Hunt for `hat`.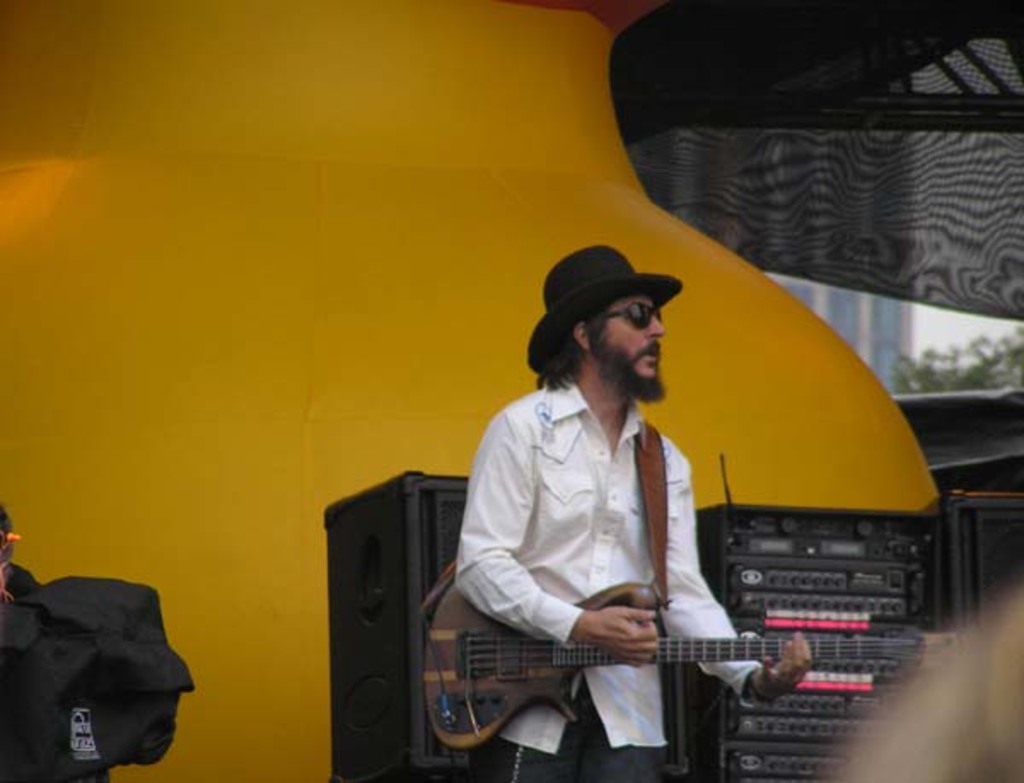
Hunted down at pyautogui.locateOnScreen(526, 244, 686, 375).
